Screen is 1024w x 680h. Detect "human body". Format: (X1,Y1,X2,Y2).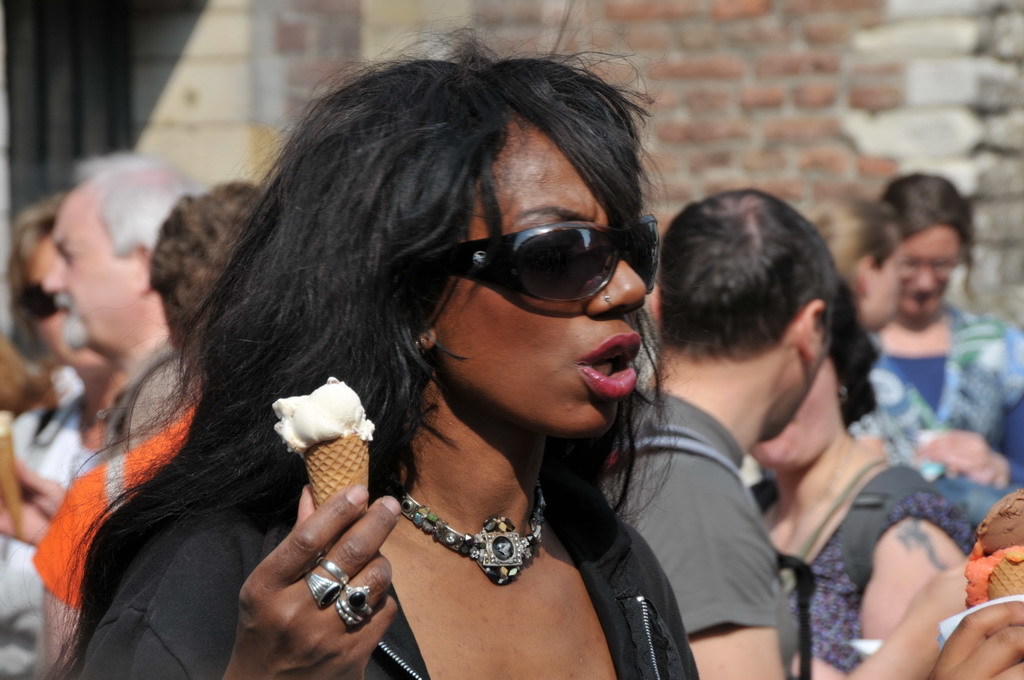
(37,0,706,679).
